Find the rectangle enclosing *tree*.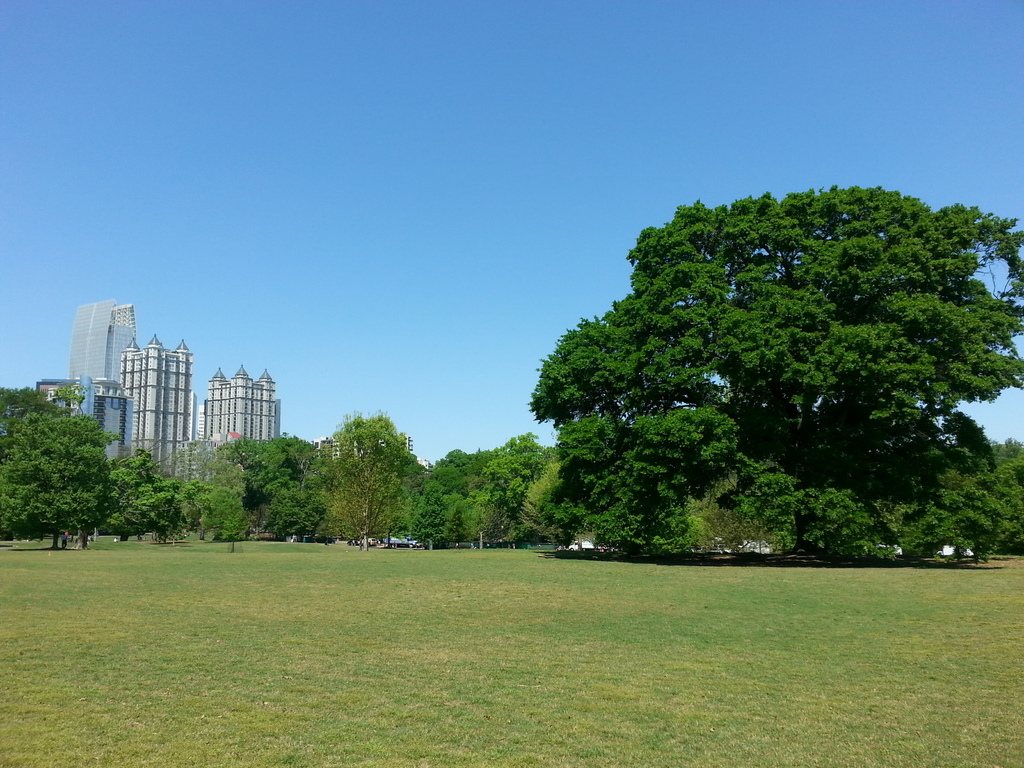
(381,413,482,544).
